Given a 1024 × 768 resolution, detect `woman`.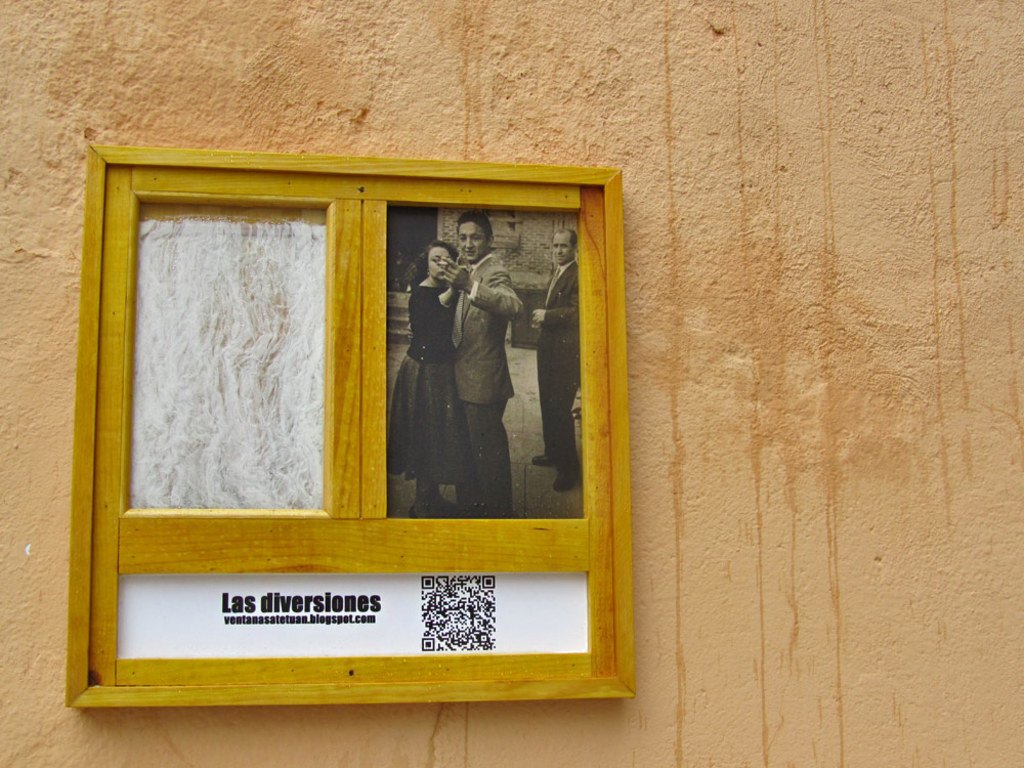
l=389, t=238, r=470, b=518.
